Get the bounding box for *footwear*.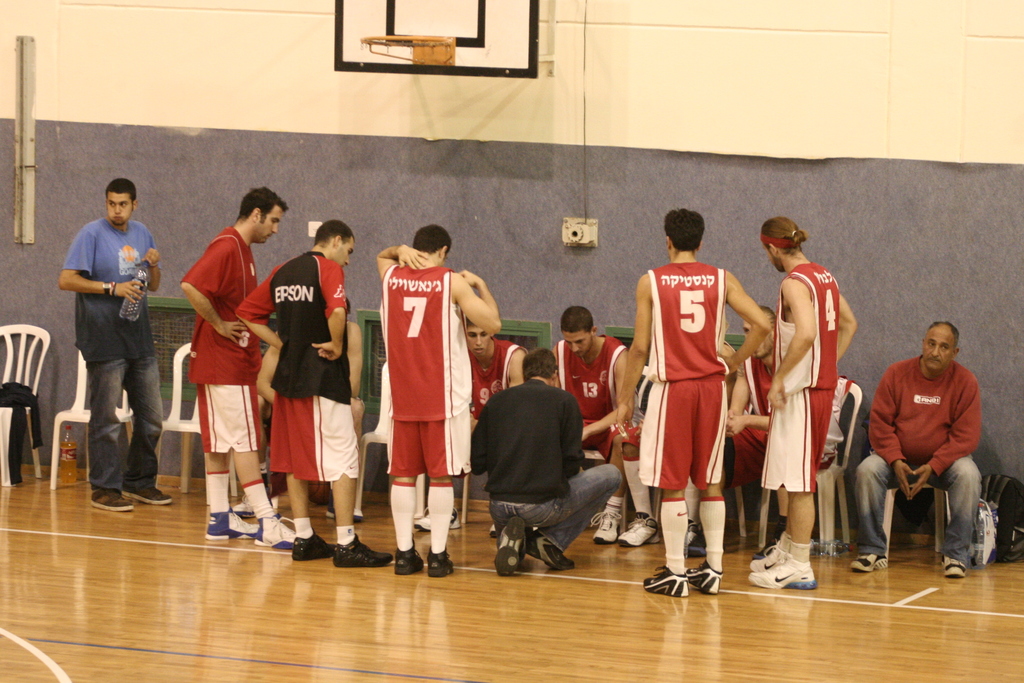
box=[591, 509, 622, 545].
